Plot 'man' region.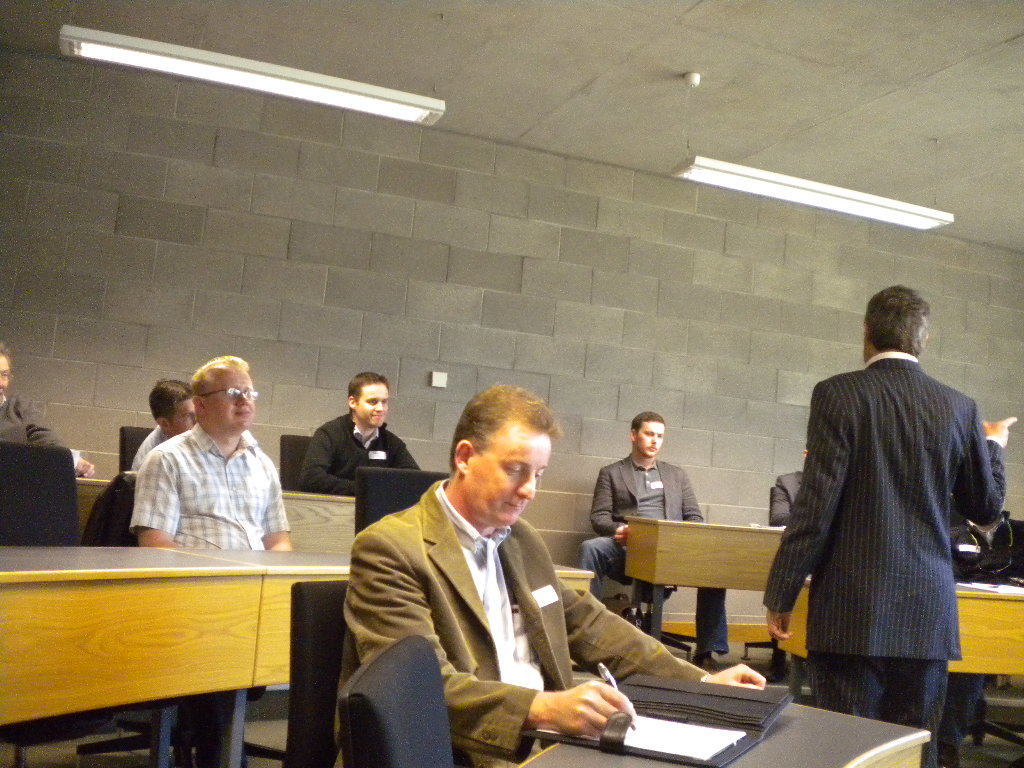
Plotted at 291,369,425,498.
